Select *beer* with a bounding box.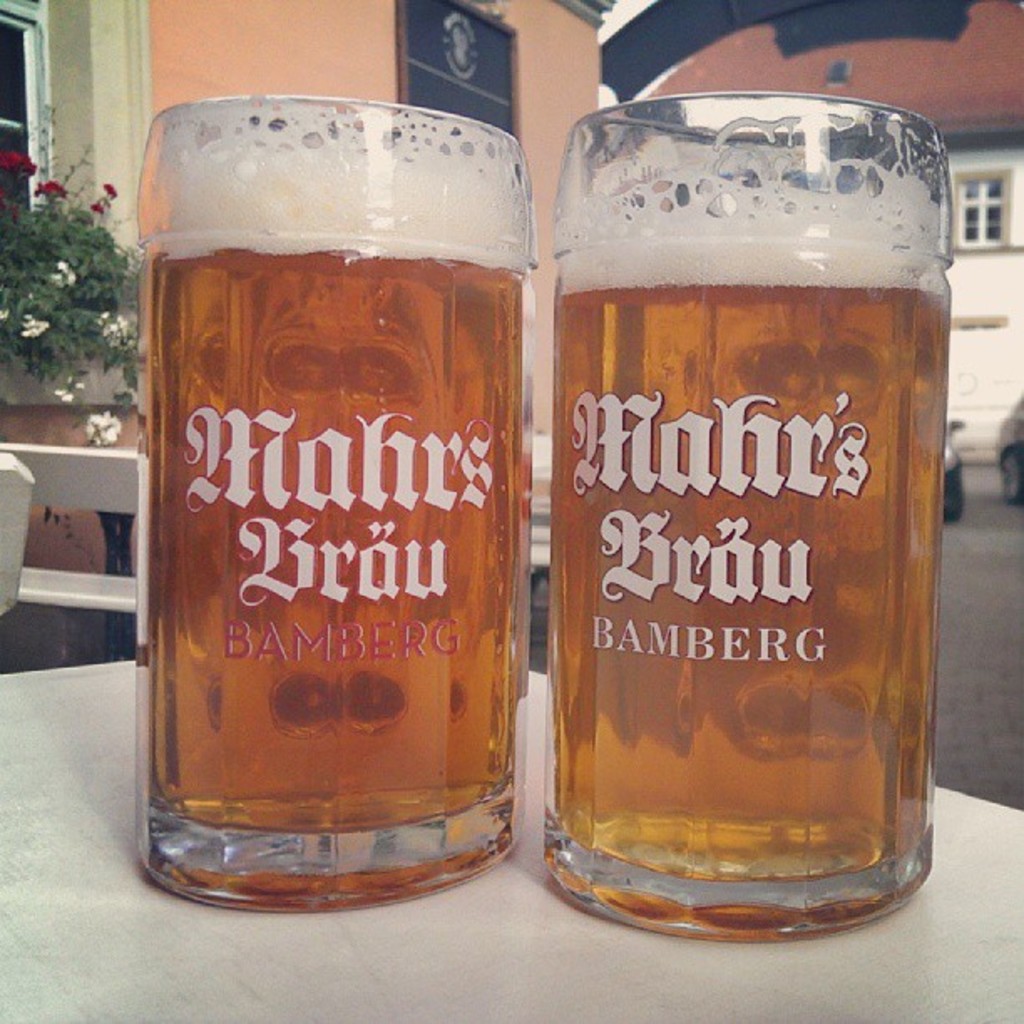
Rect(539, 100, 969, 912).
